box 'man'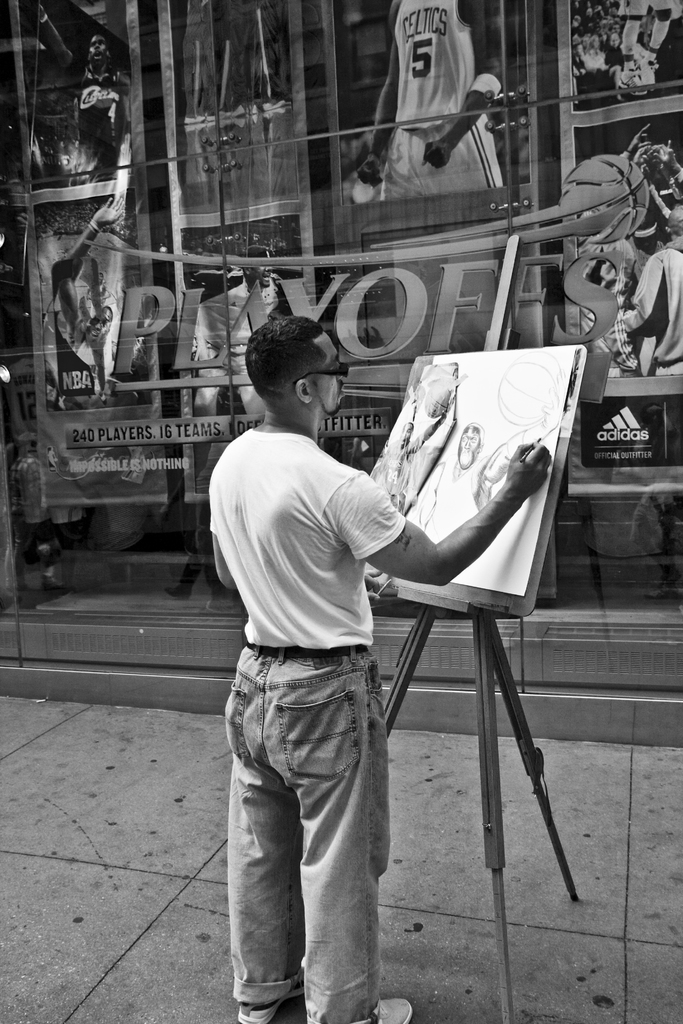
crop(26, 0, 140, 204)
